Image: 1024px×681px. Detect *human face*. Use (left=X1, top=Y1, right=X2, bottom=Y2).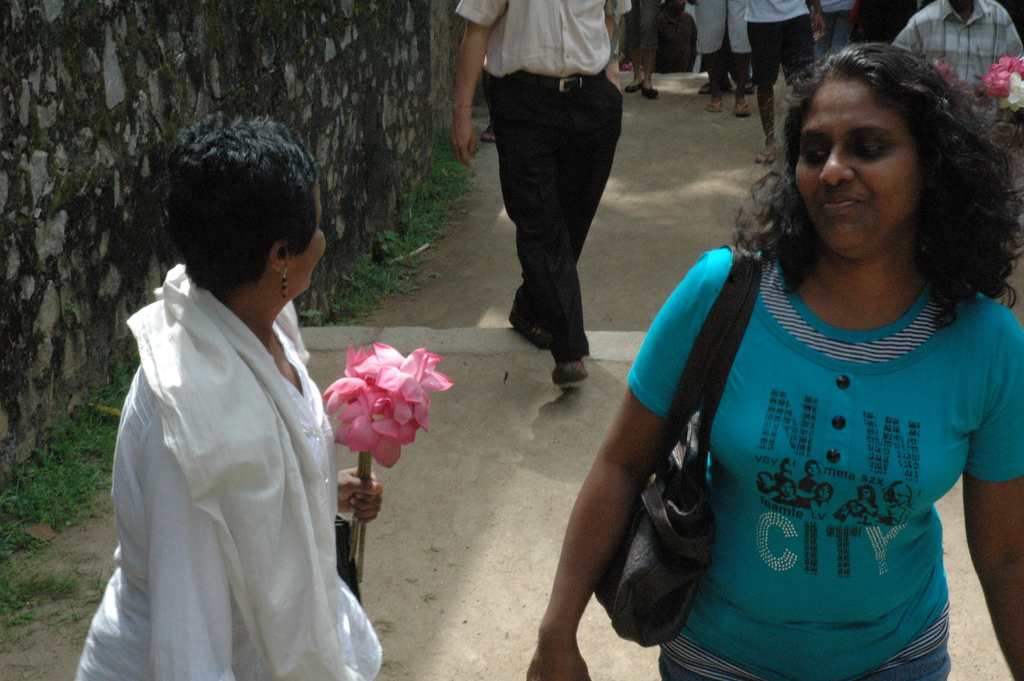
(left=287, top=172, right=328, bottom=292).
